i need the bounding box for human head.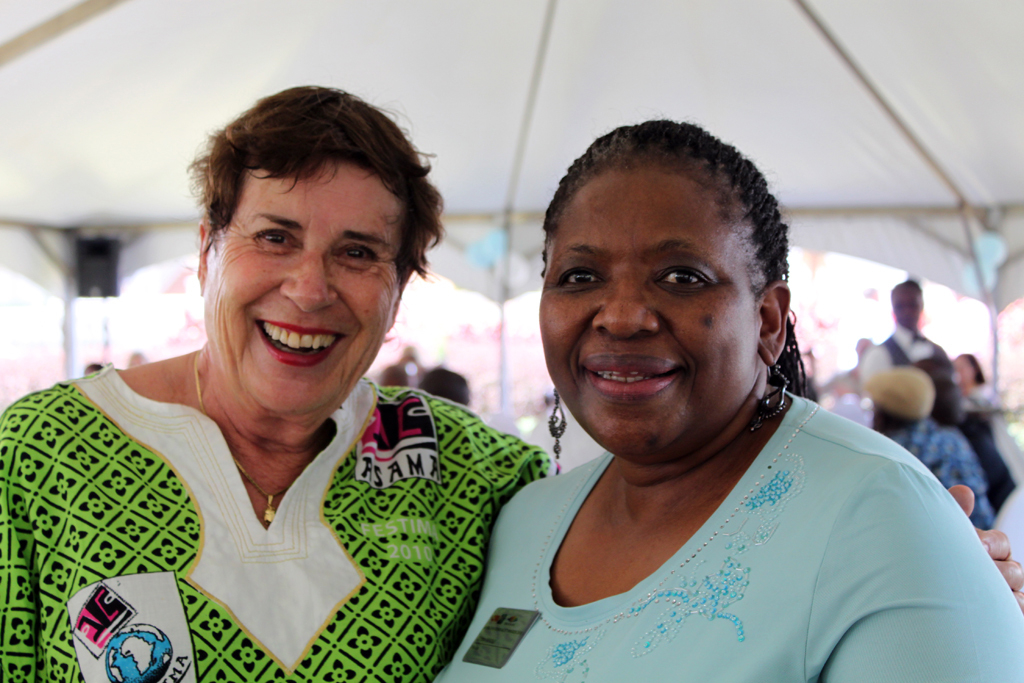
Here it is: 81 361 100 377.
